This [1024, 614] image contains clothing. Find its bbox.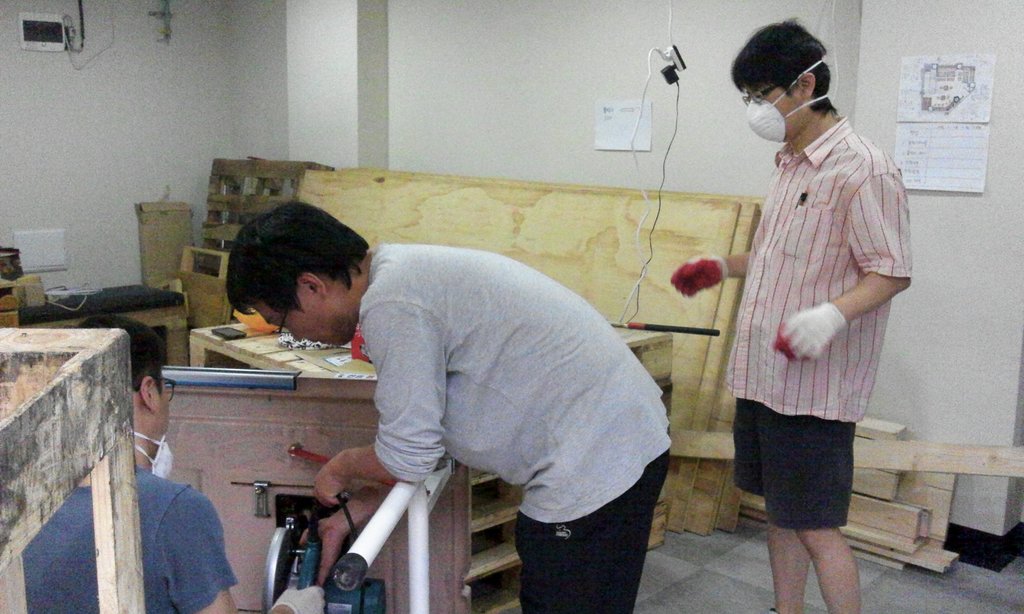
x1=724 y1=114 x2=917 y2=531.
